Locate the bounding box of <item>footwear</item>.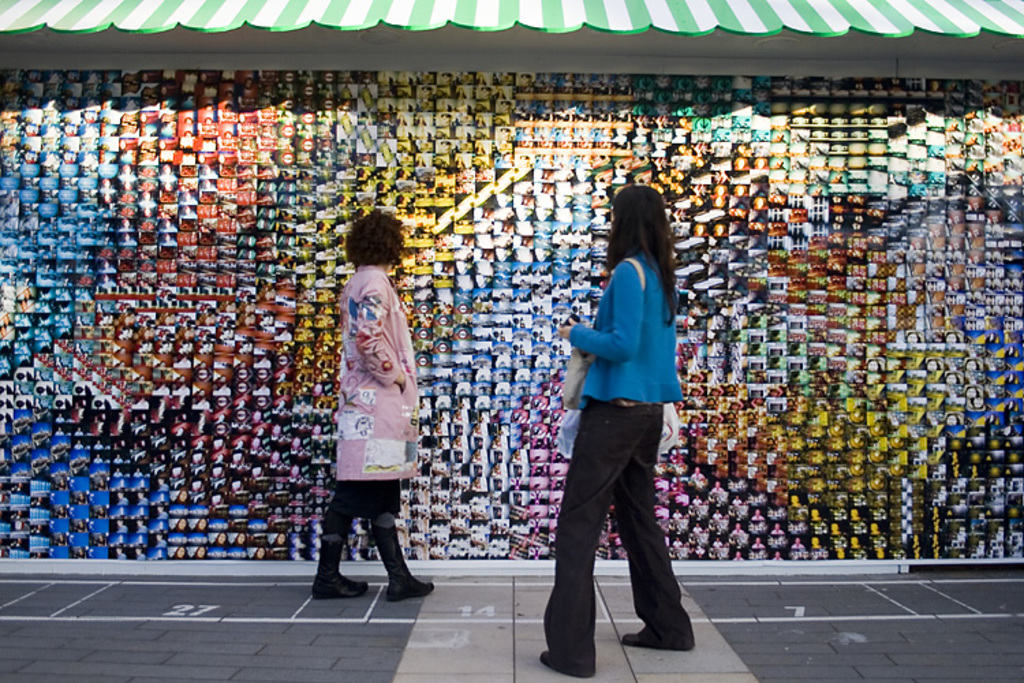
Bounding box: bbox(537, 650, 597, 680).
